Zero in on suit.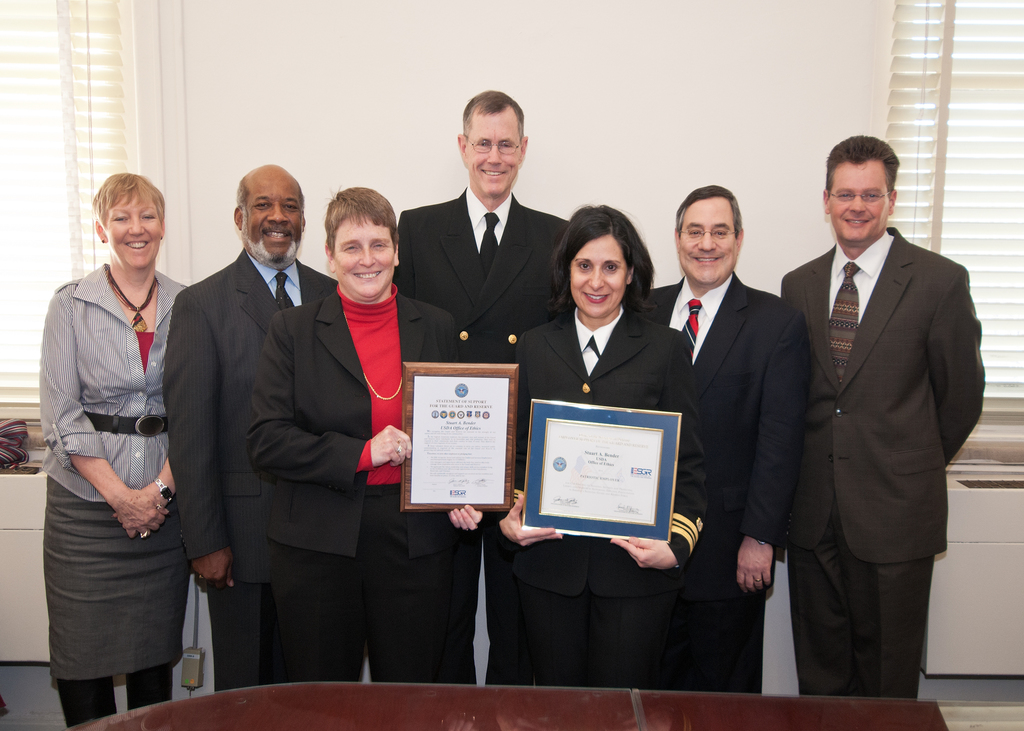
Zeroed in: x1=166 y1=243 x2=340 y2=691.
